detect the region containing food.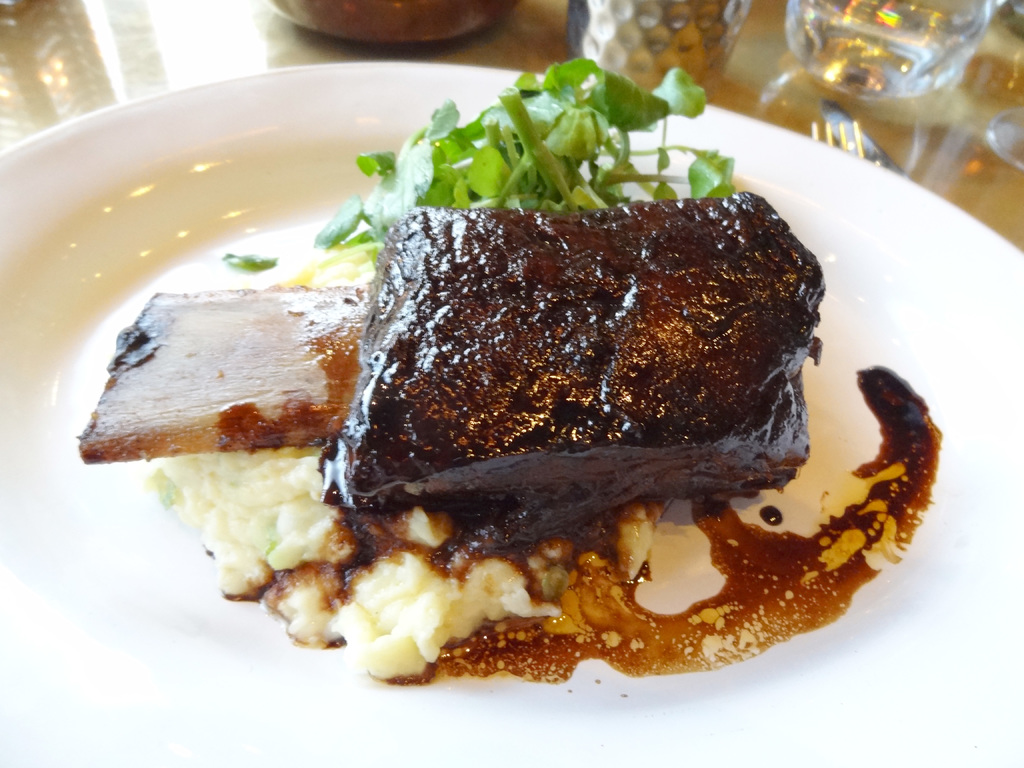
(151, 103, 934, 703).
